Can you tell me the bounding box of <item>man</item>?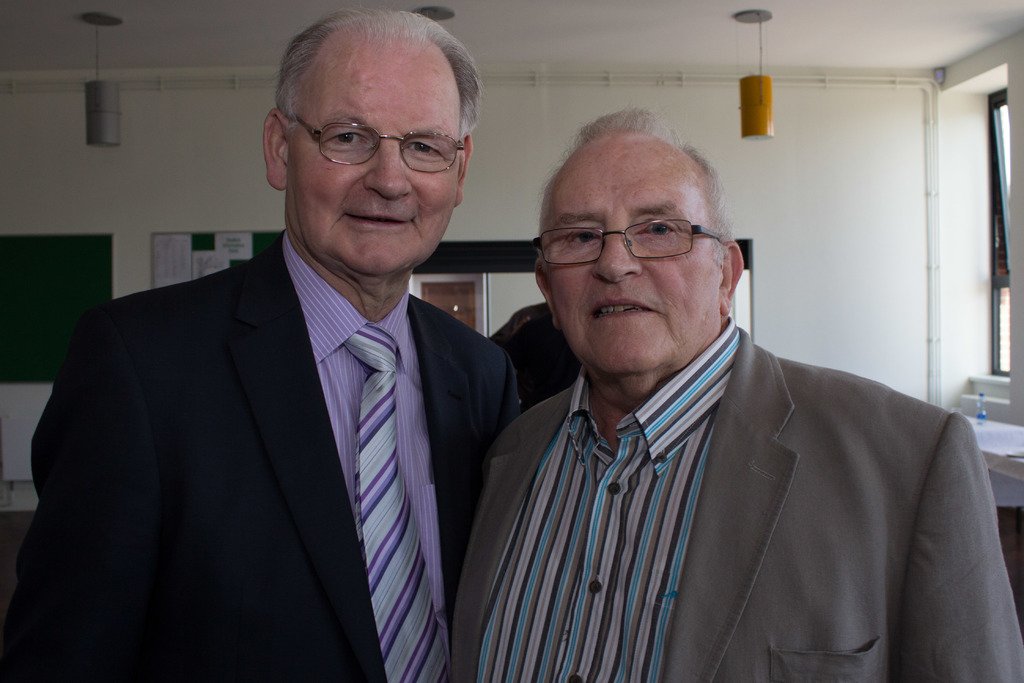
locate(451, 108, 1023, 682).
